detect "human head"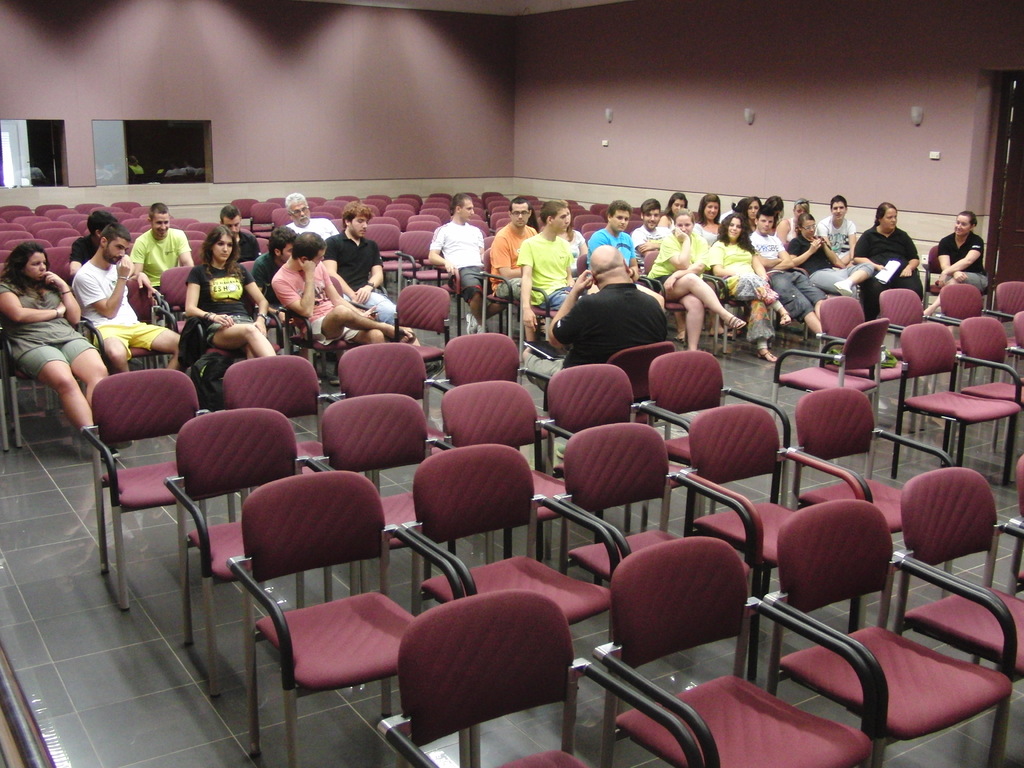
(left=10, top=241, right=46, bottom=278)
